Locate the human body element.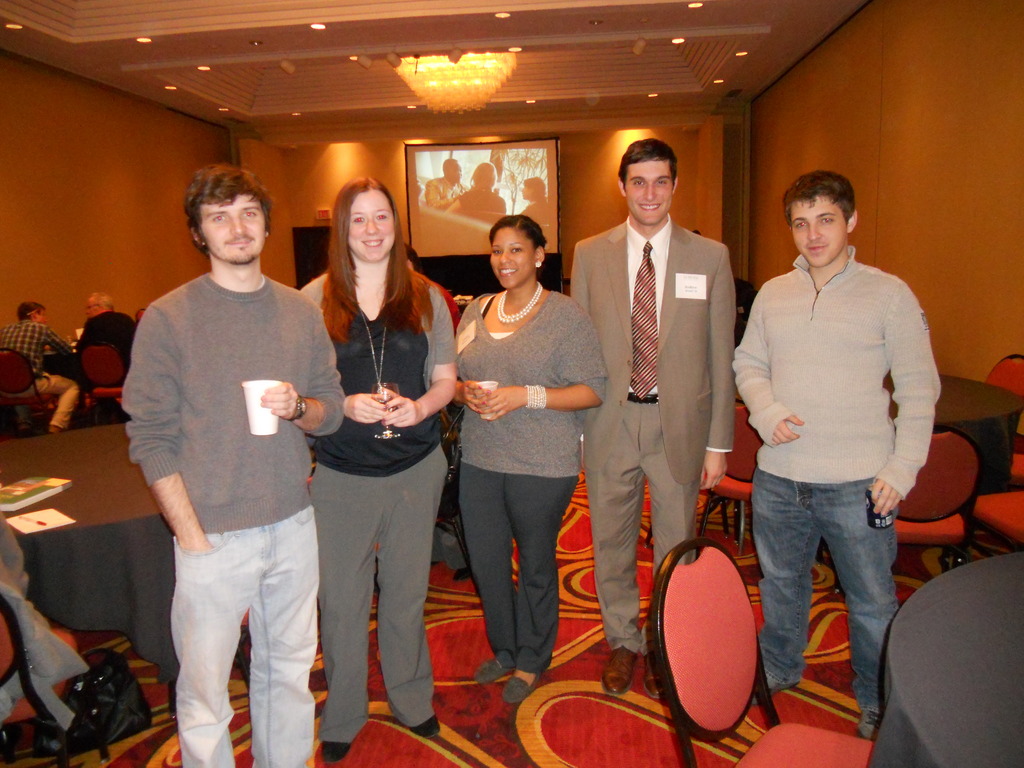
Element bbox: 420 172 469 209.
